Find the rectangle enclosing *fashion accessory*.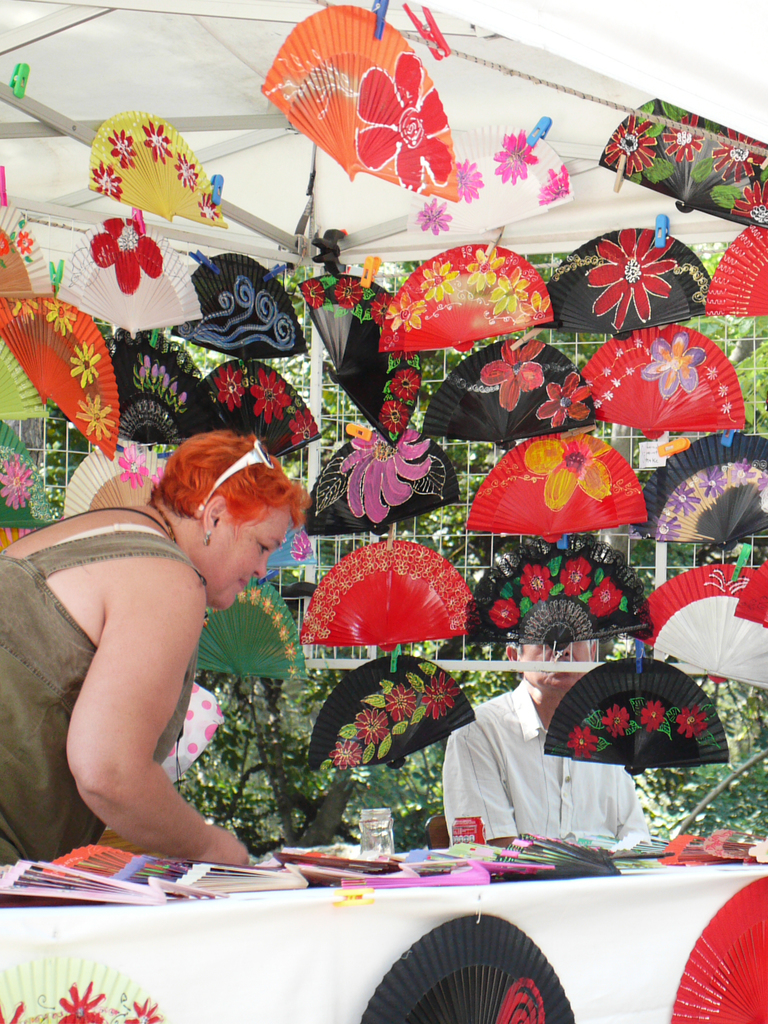
box=[200, 528, 215, 548].
